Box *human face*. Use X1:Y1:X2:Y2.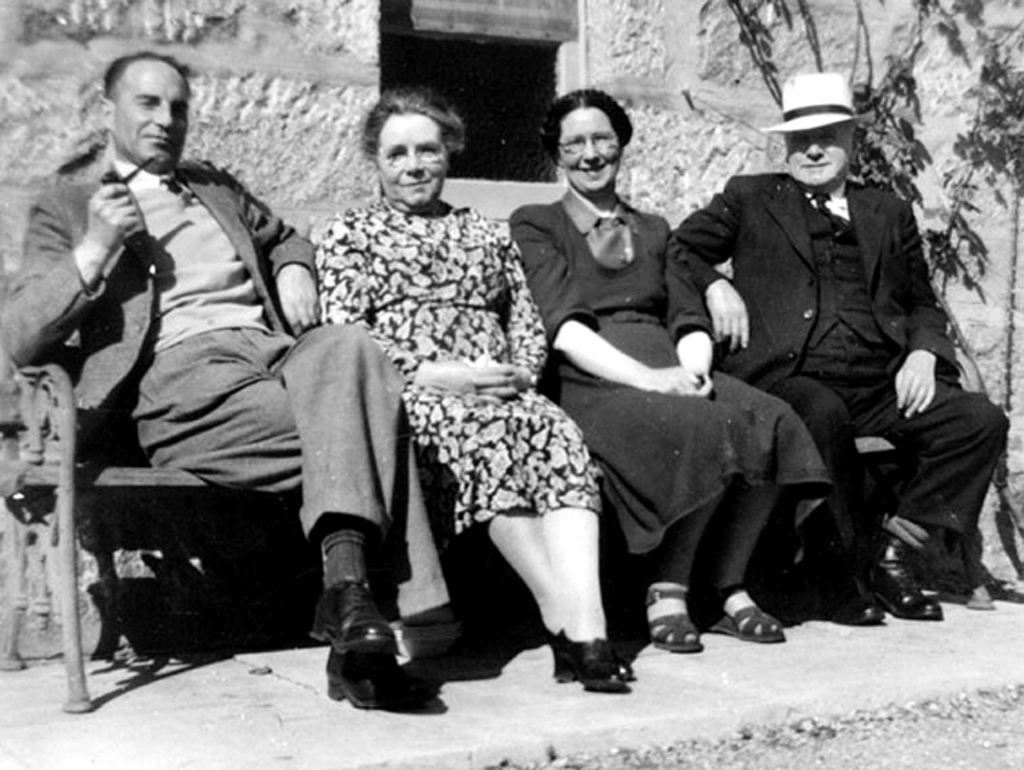
373:109:450:198.
